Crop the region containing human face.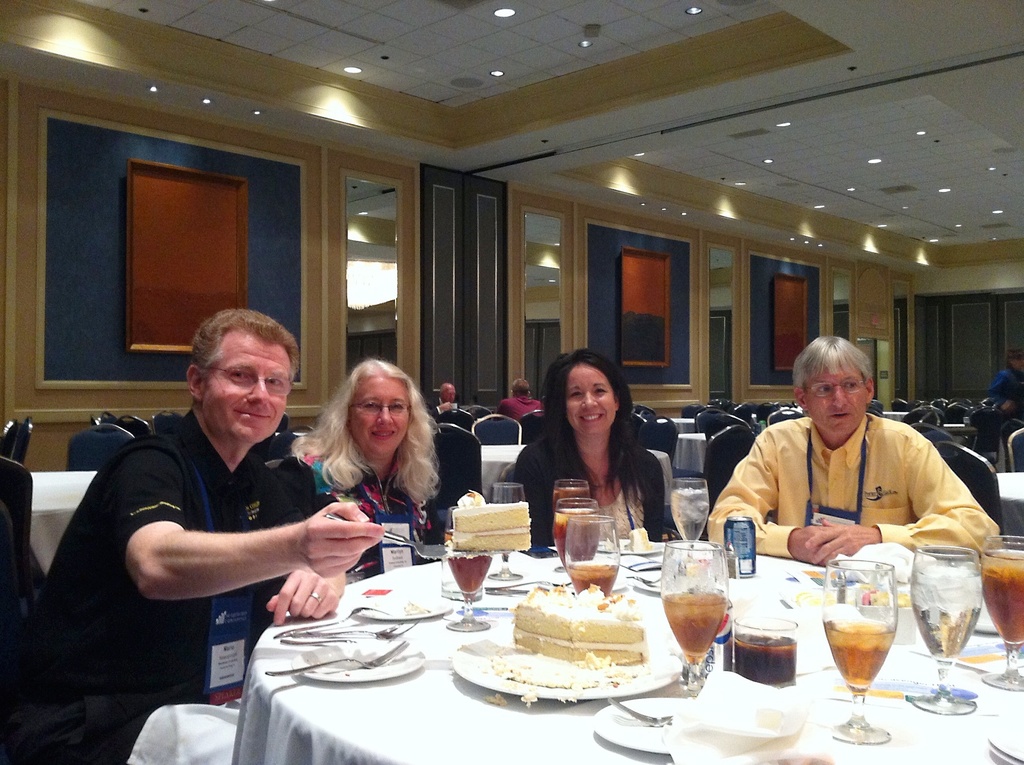
Crop region: pyautogui.locateOnScreen(444, 388, 456, 404).
